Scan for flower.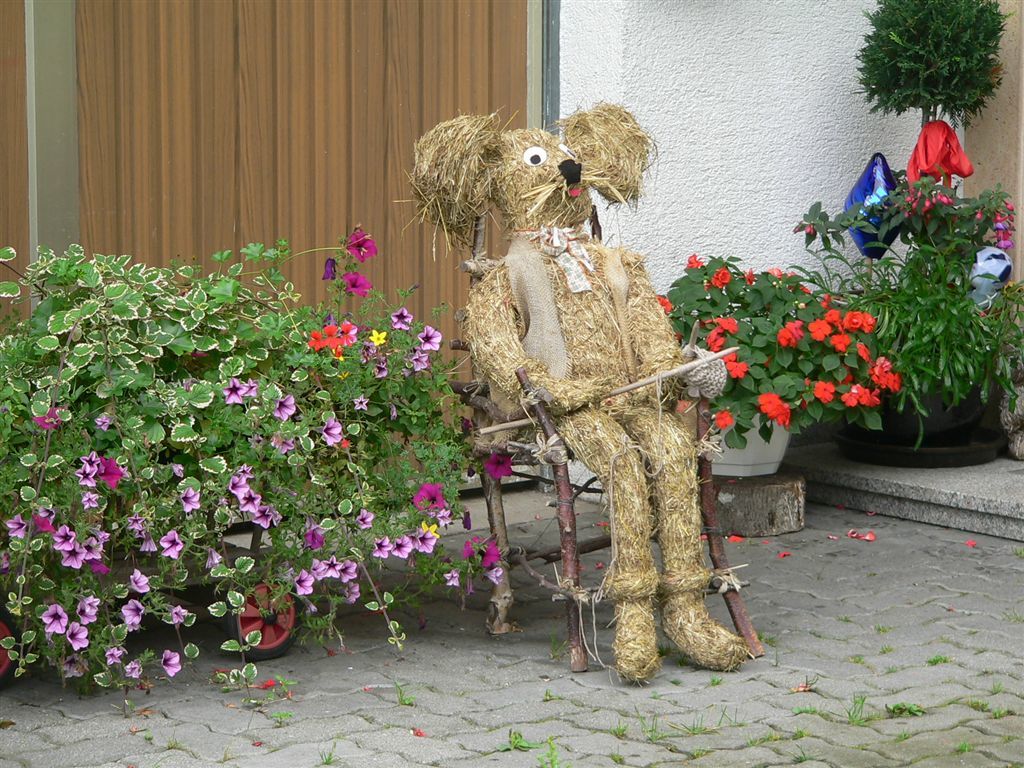
Scan result: pyautogui.locateOnScreen(222, 374, 257, 402).
